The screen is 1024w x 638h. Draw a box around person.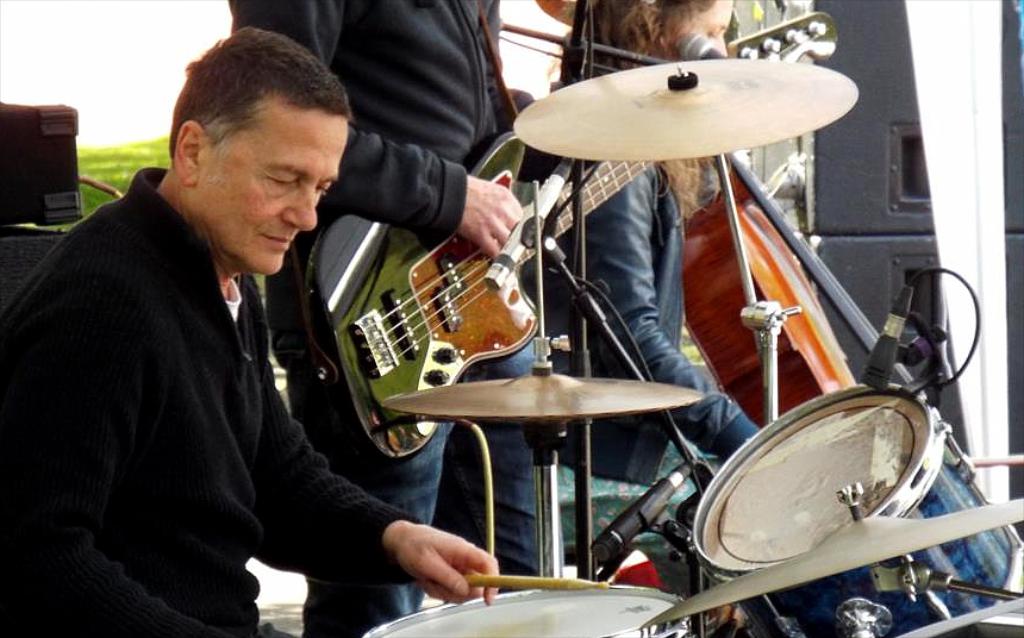
rect(518, 0, 762, 637).
